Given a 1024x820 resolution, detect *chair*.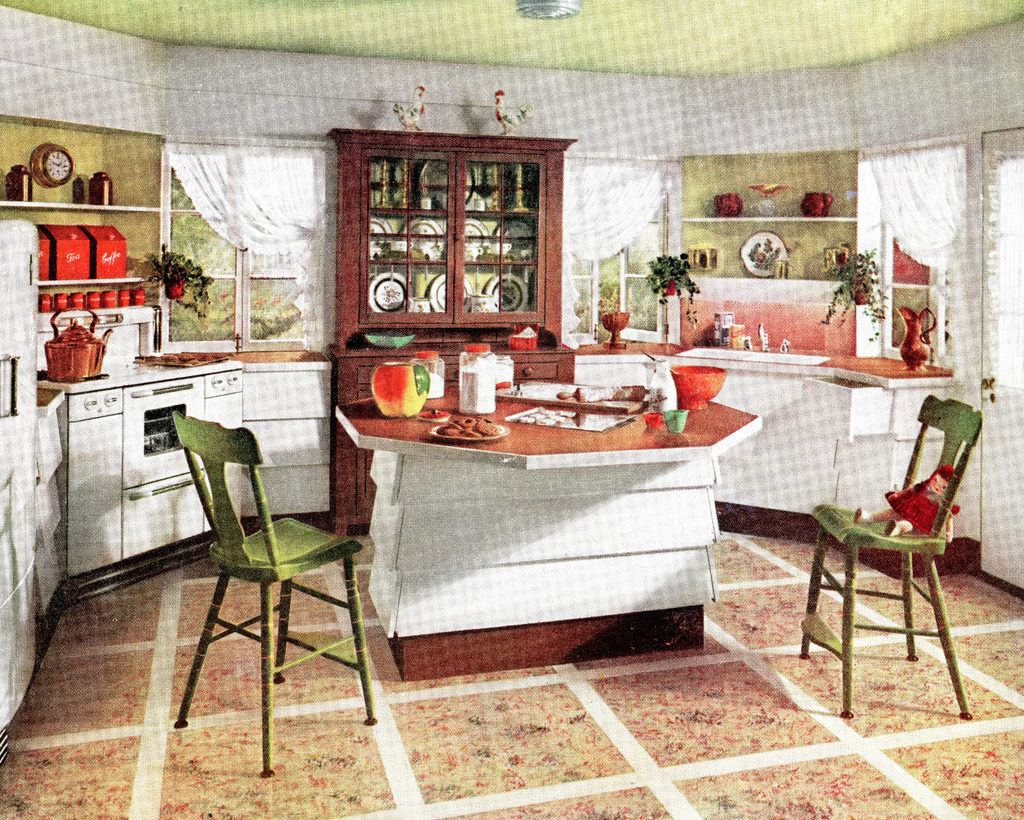
<bbox>141, 385, 399, 780</bbox>.
